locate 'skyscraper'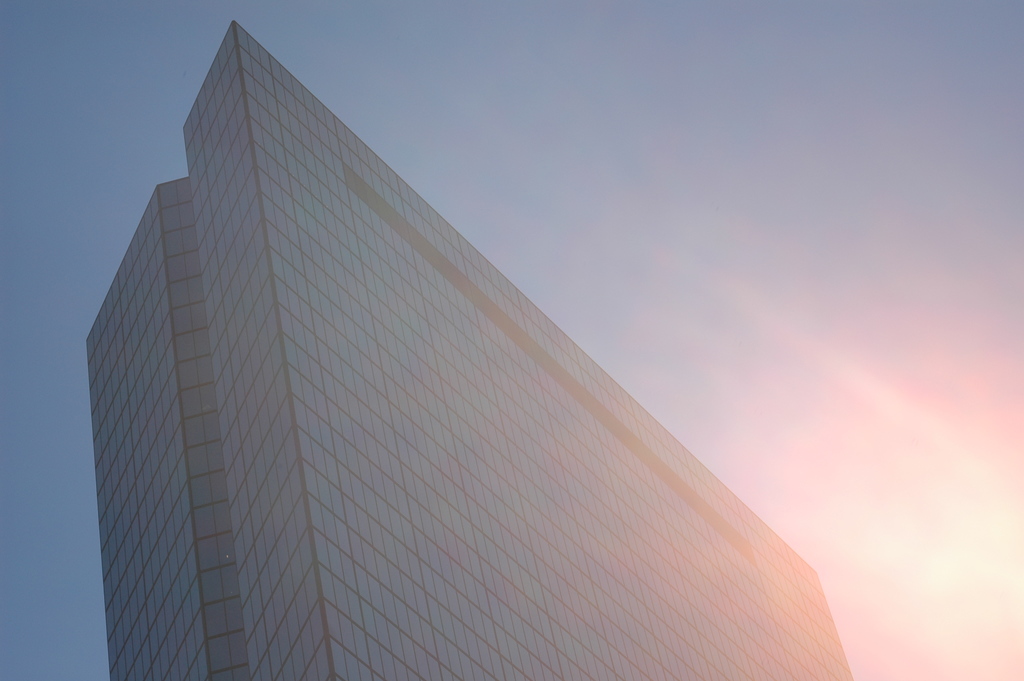
<region>54, 54, 820, 680</region>
